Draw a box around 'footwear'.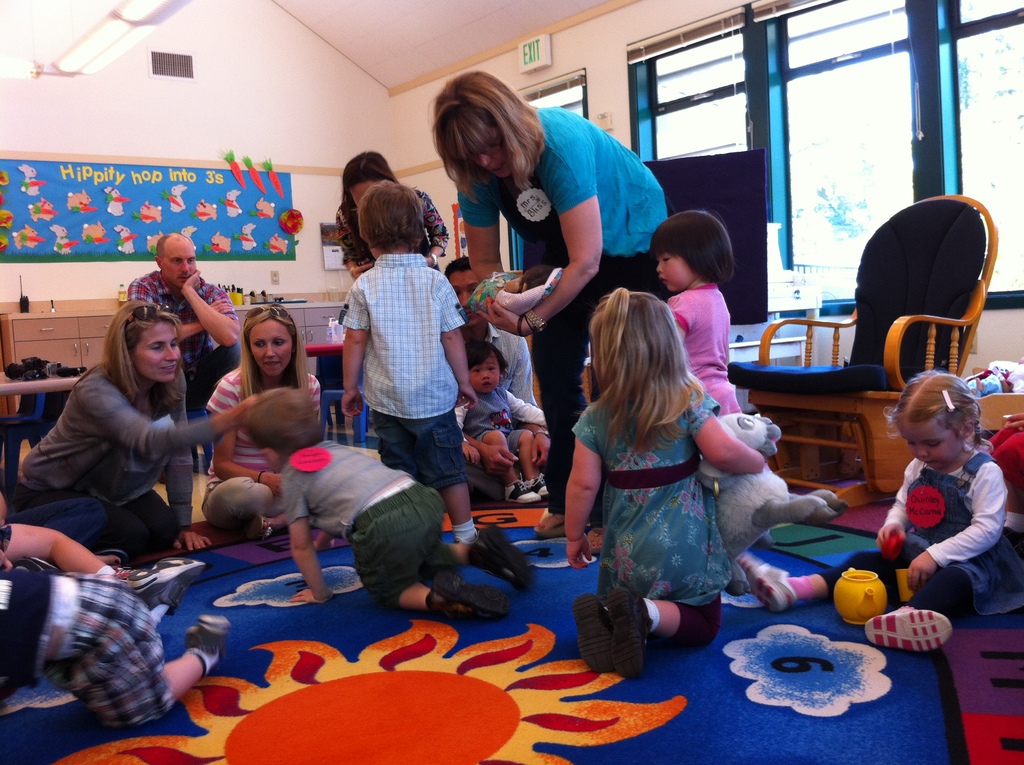
(604,584,653,683).
